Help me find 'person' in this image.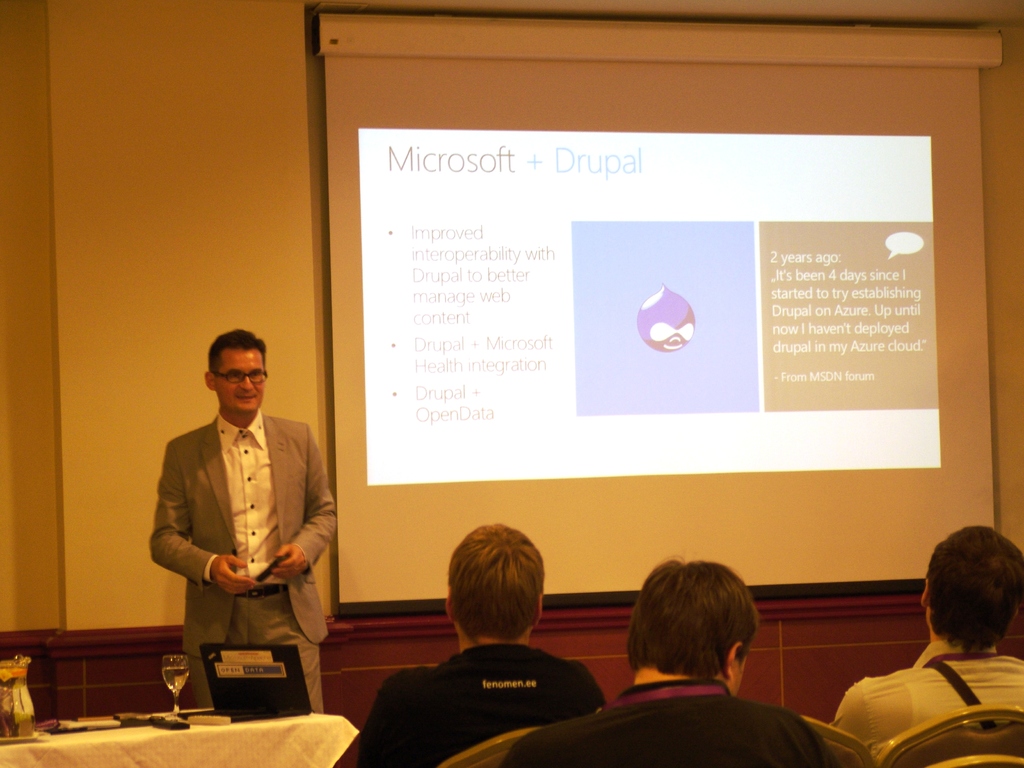
Found it: (501, 554, 842, 767).
